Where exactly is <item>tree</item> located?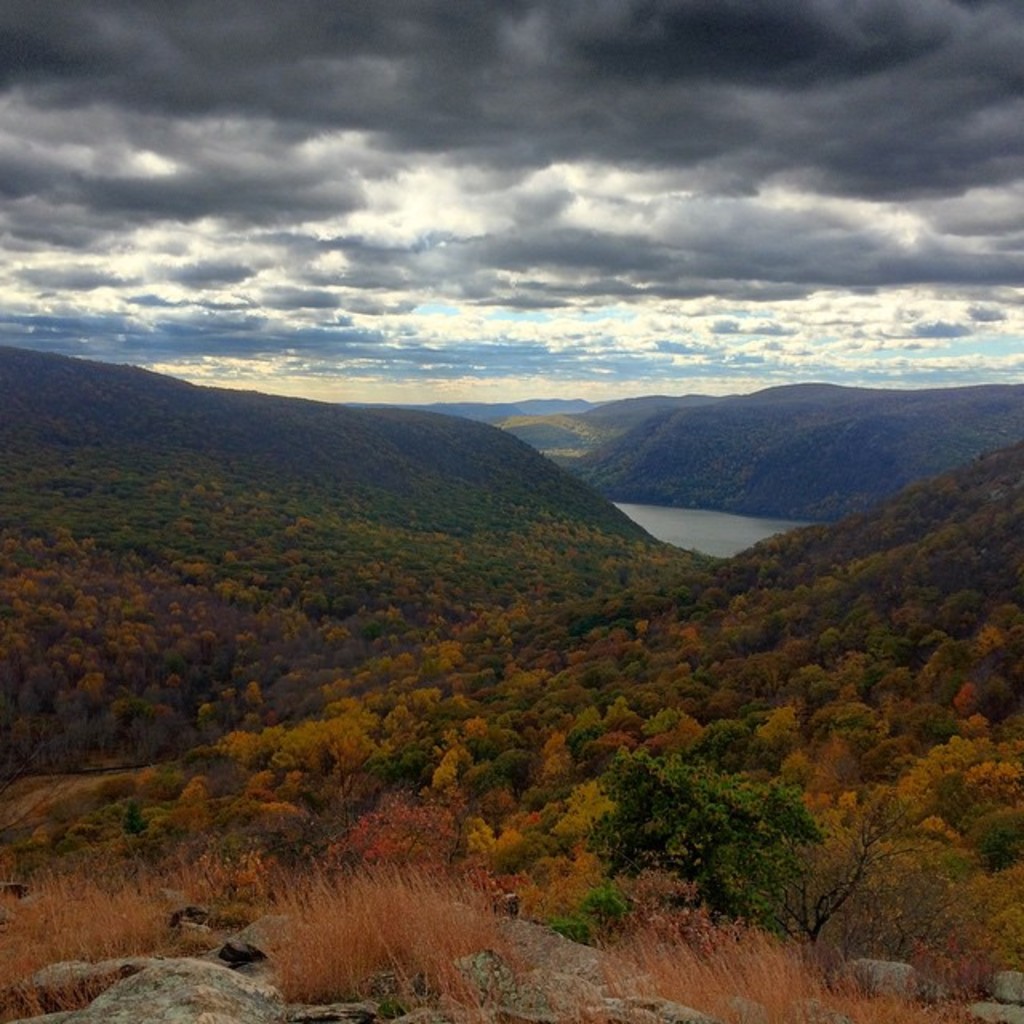
Its bounding box is region(560, 718, 870, 930).
